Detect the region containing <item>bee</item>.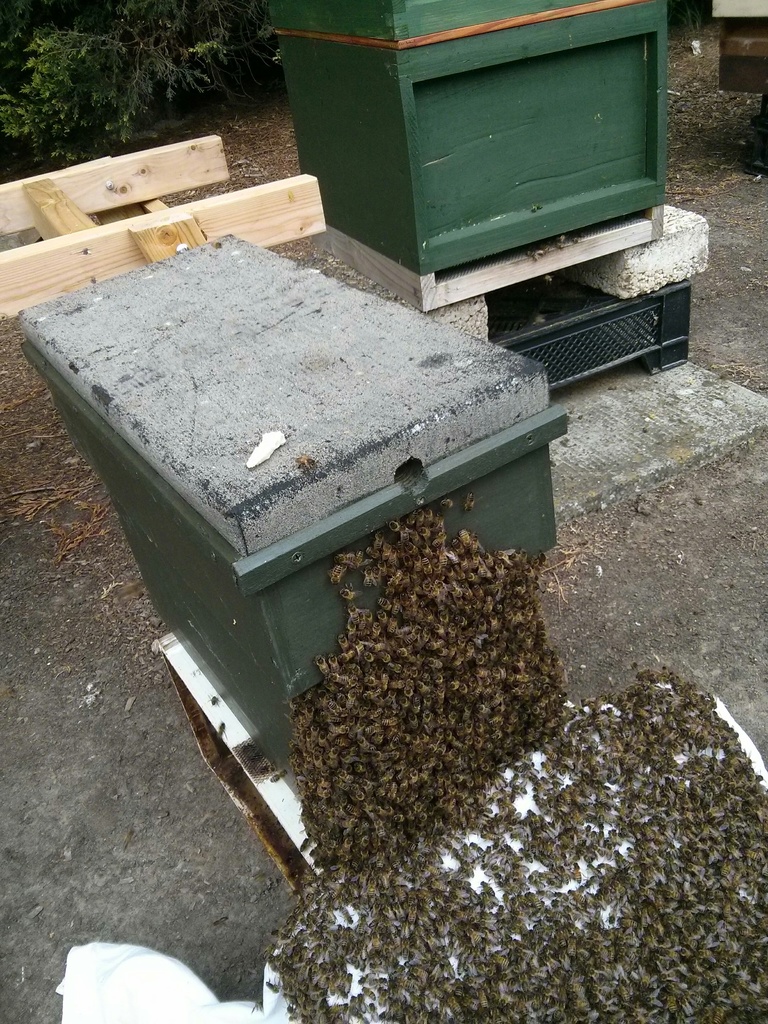
461/497/476/511.
